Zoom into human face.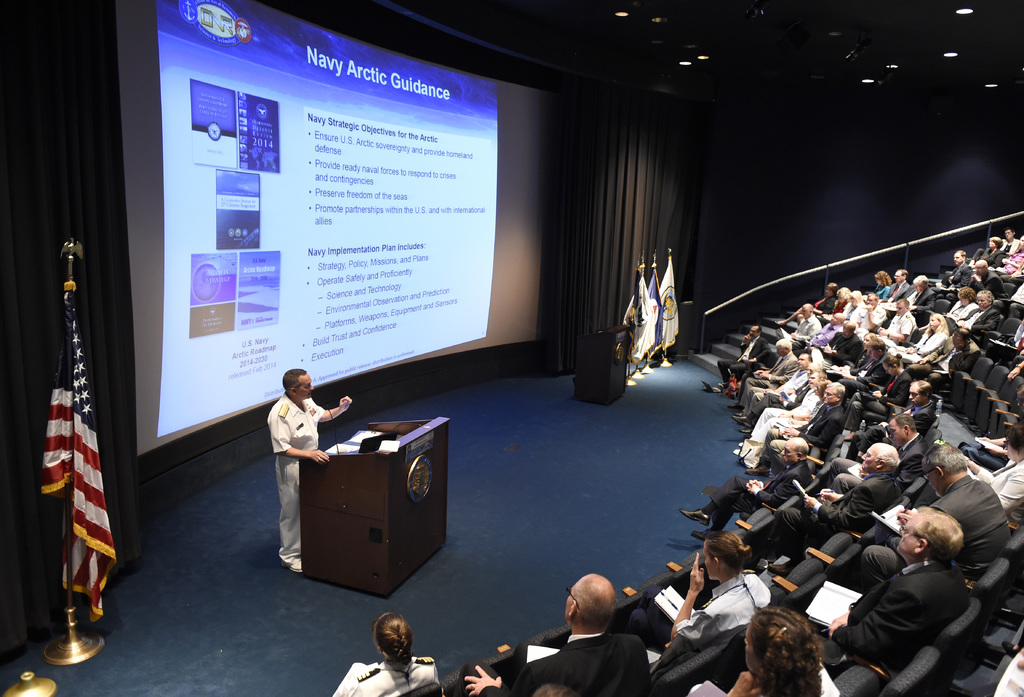
Zoom target: 899:516:918:552.
